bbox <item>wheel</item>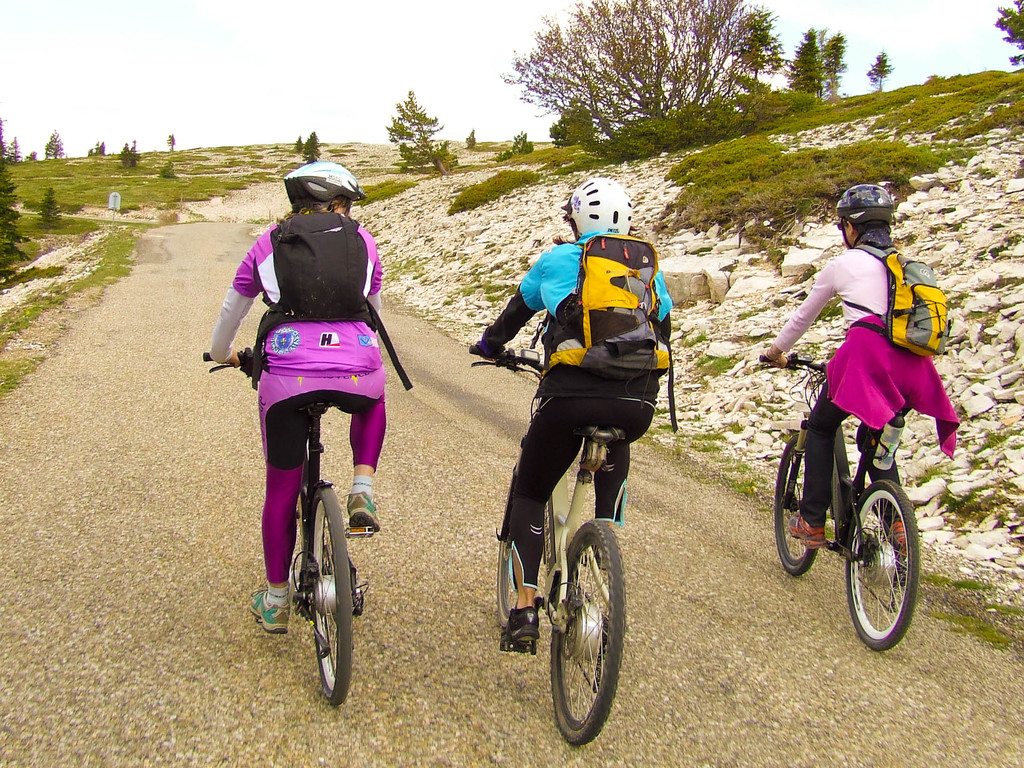
box(772, 434, 822, 580)
